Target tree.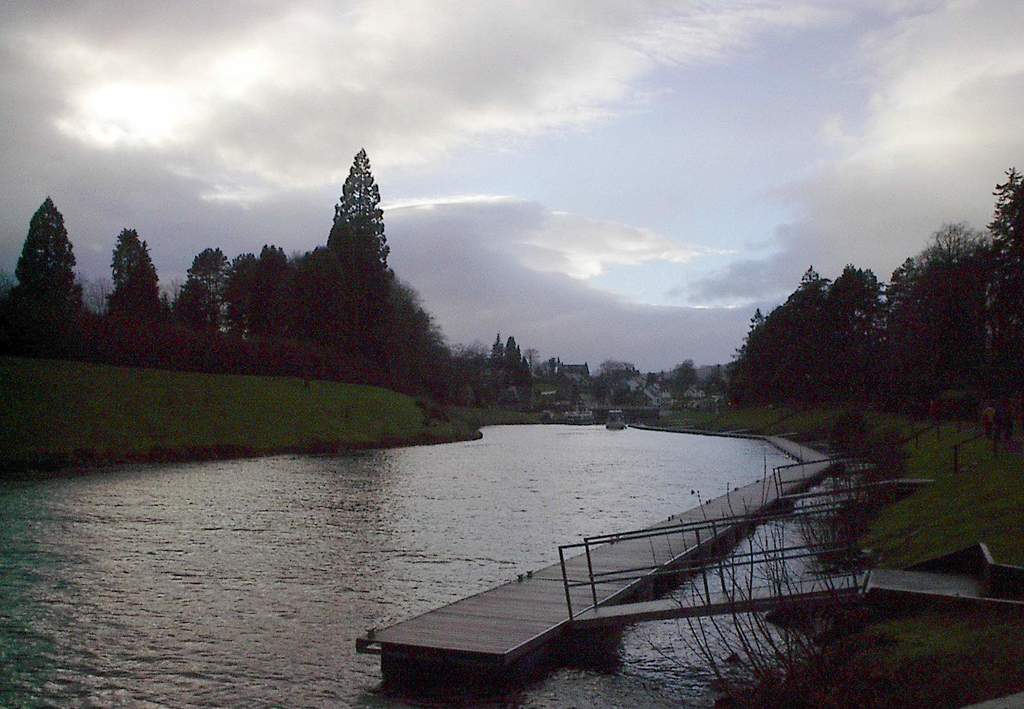
Target region: [889, 248, 988, 401].
